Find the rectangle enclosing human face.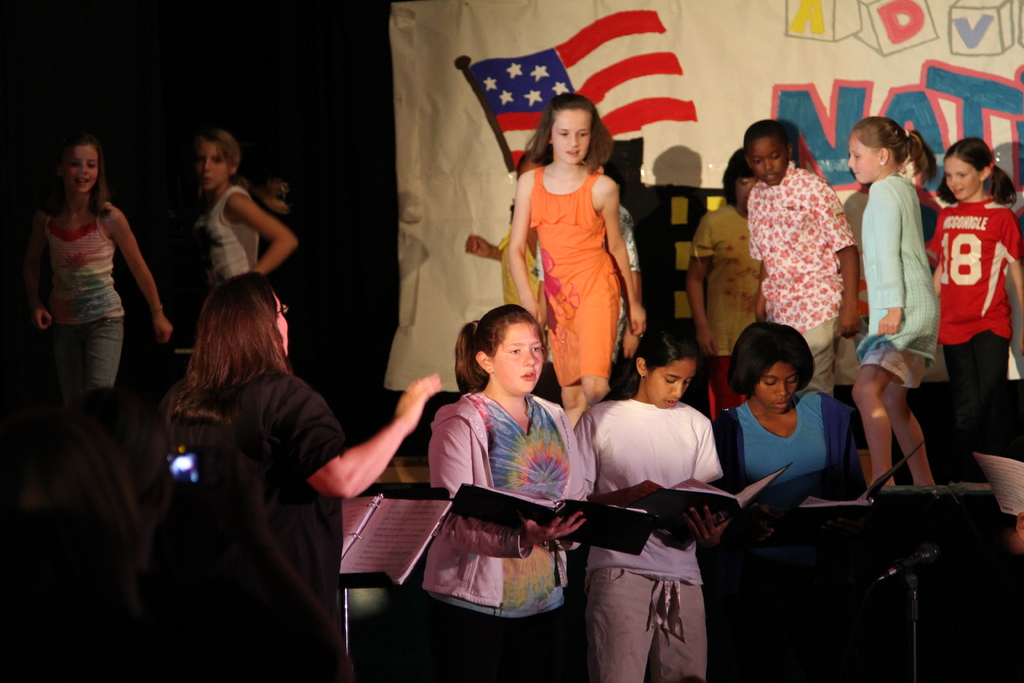
<region>63, 147, 97, 194</region>.
